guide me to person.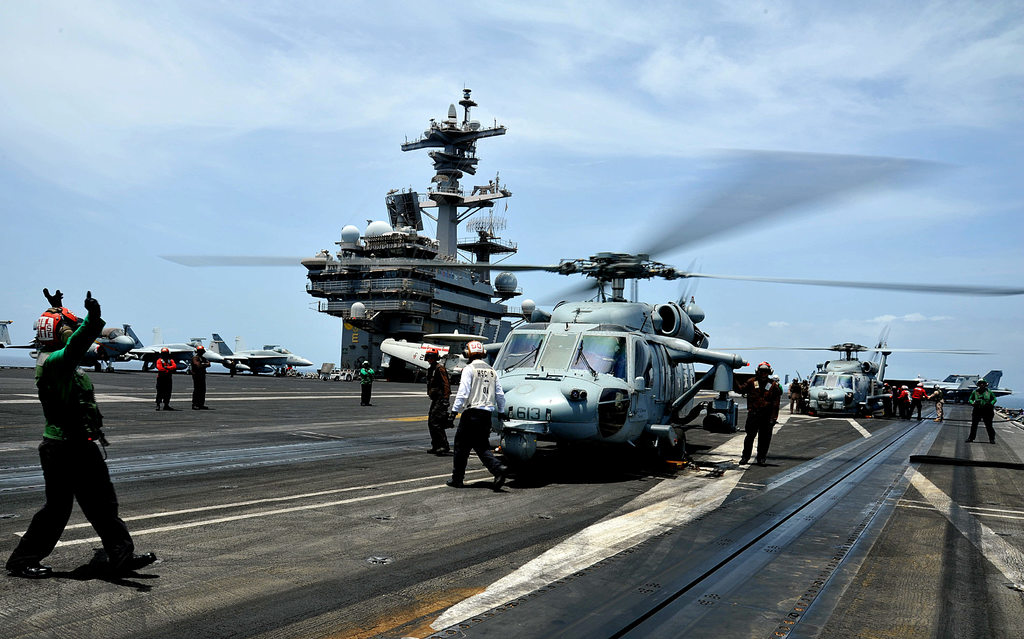
Guidance: detection(193, 342, 212, 407).
